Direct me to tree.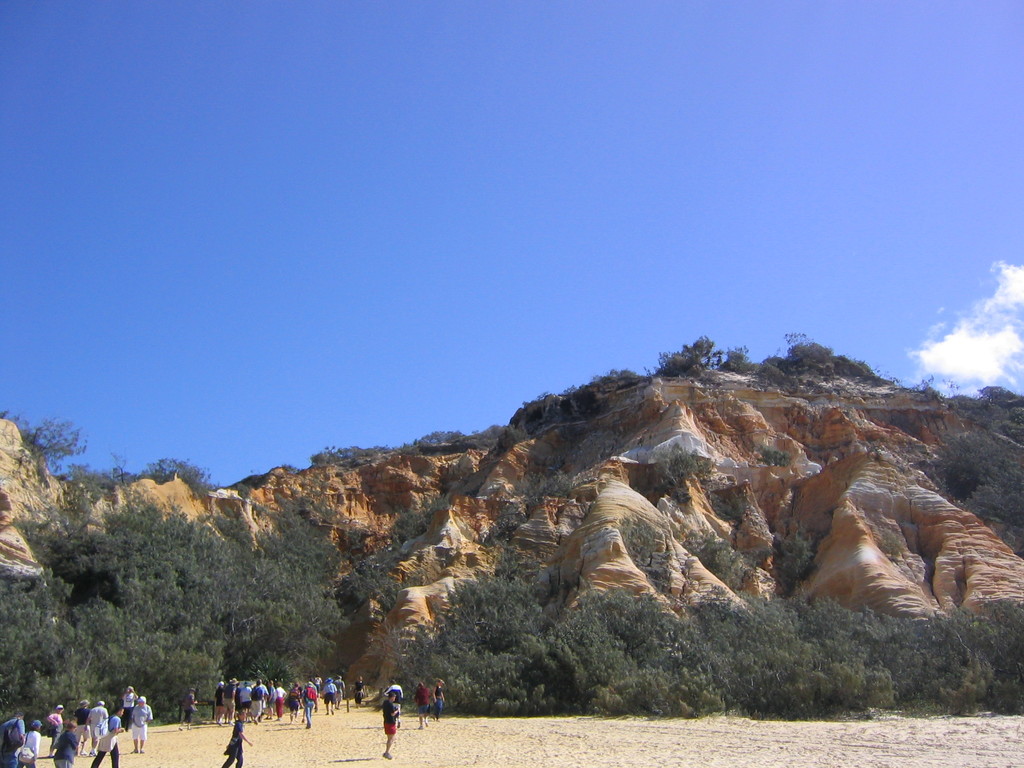
Direction: {"x1": 140, "y1": 452, "x2": 209, "y2": 503}.
